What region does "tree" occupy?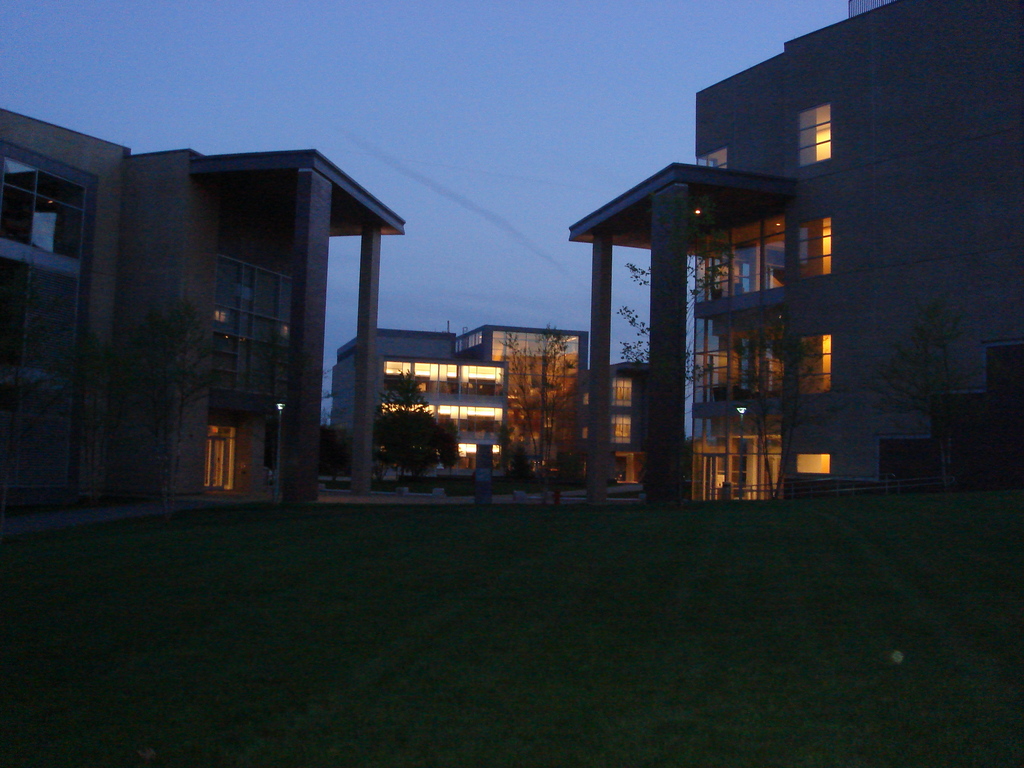
[left=493, top=424, right=513, bottom=477].
